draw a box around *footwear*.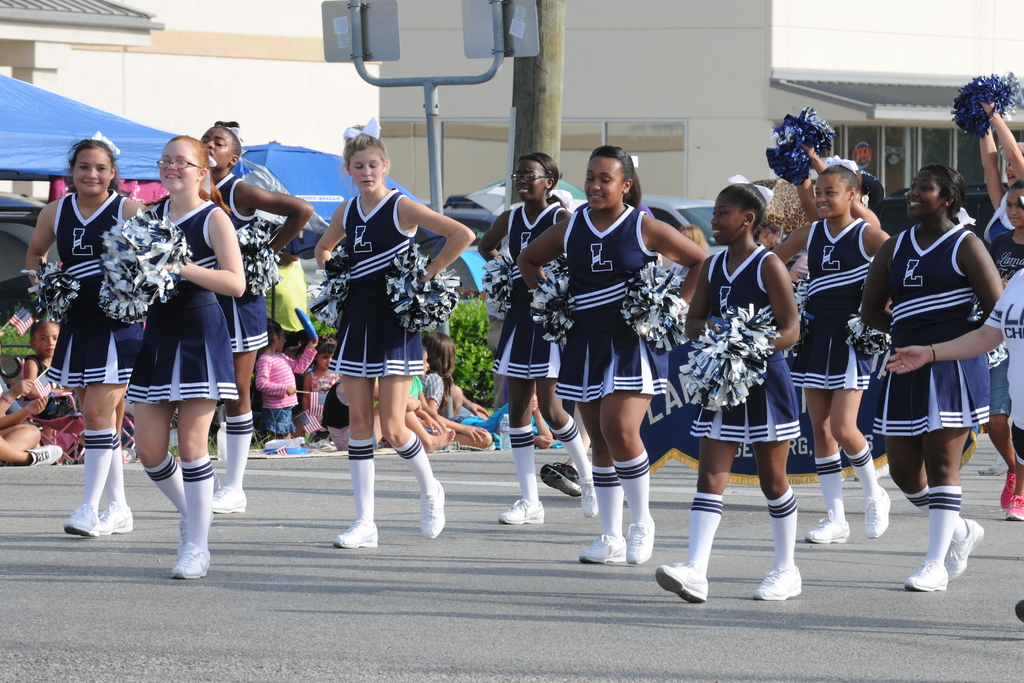
BBox(942, 516, 987, 586).
